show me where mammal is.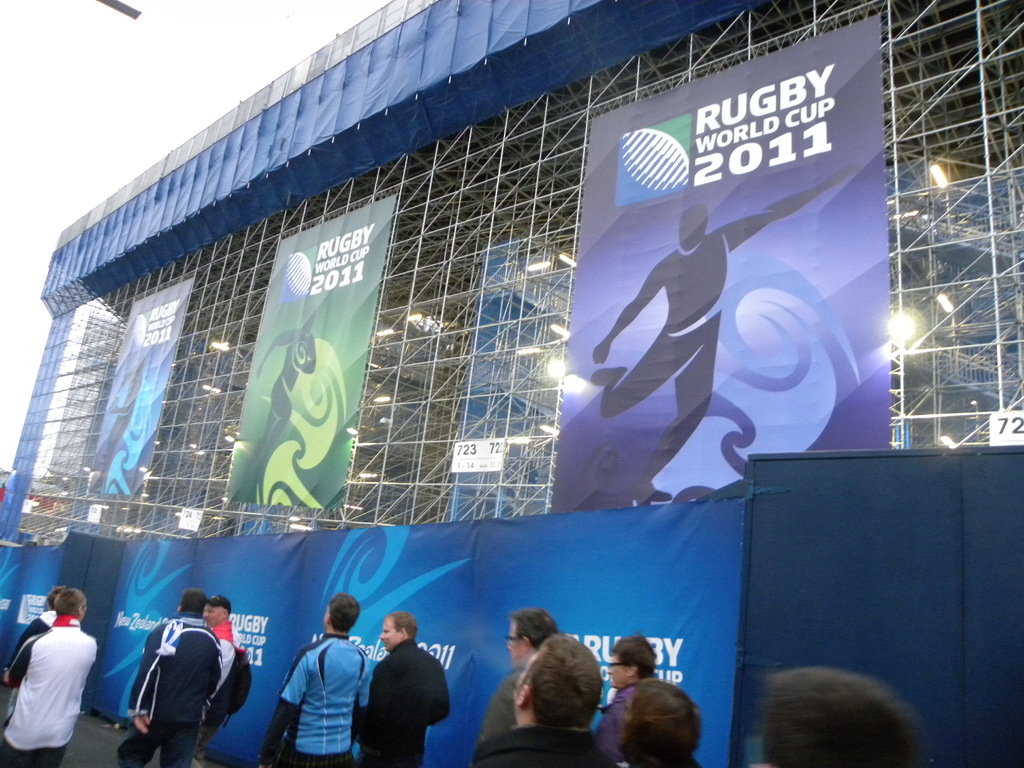
mammal is at 764 660 943 767.
